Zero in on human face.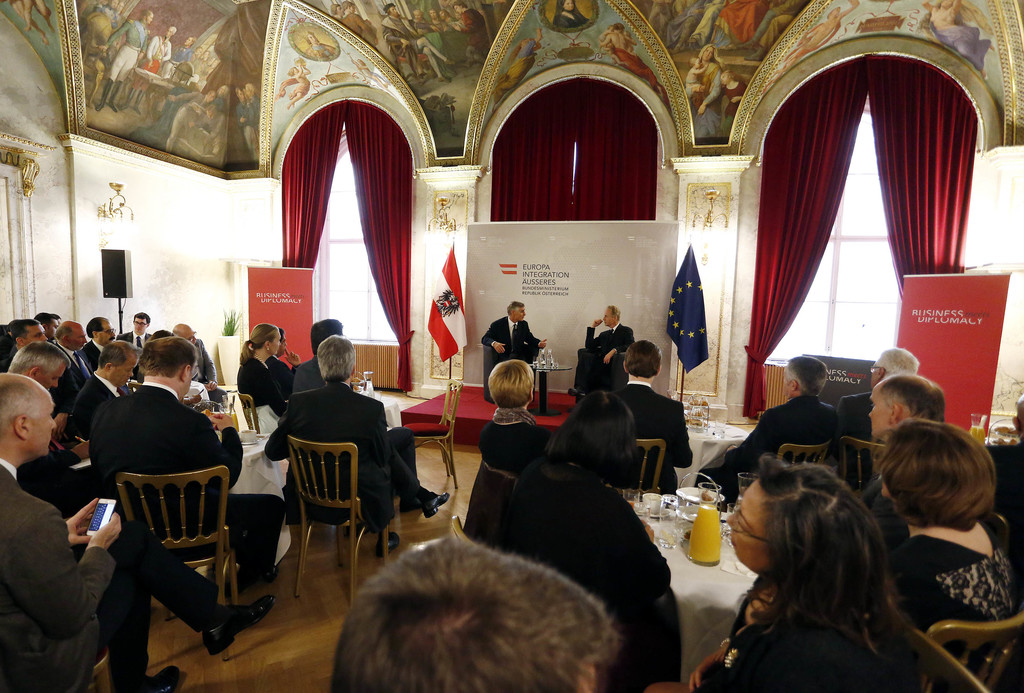
Zeroed in: [27,393,56,461].
